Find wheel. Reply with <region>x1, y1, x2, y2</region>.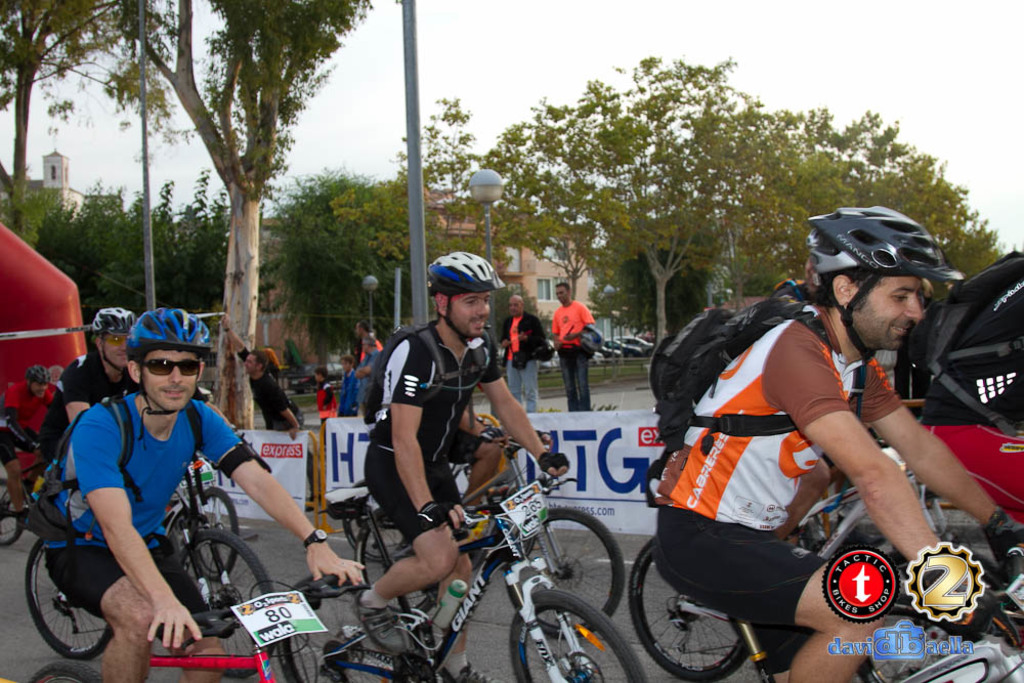
<region>180, 530, 275, 679</region>.
